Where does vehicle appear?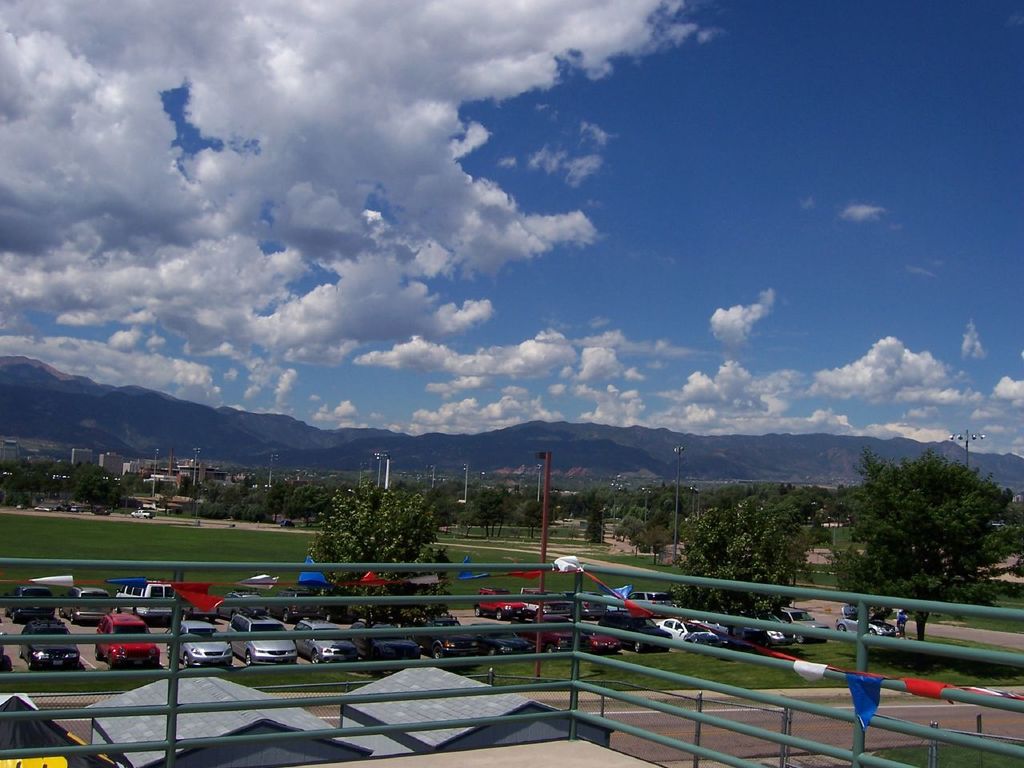
Appears at 88/504/110/516.
